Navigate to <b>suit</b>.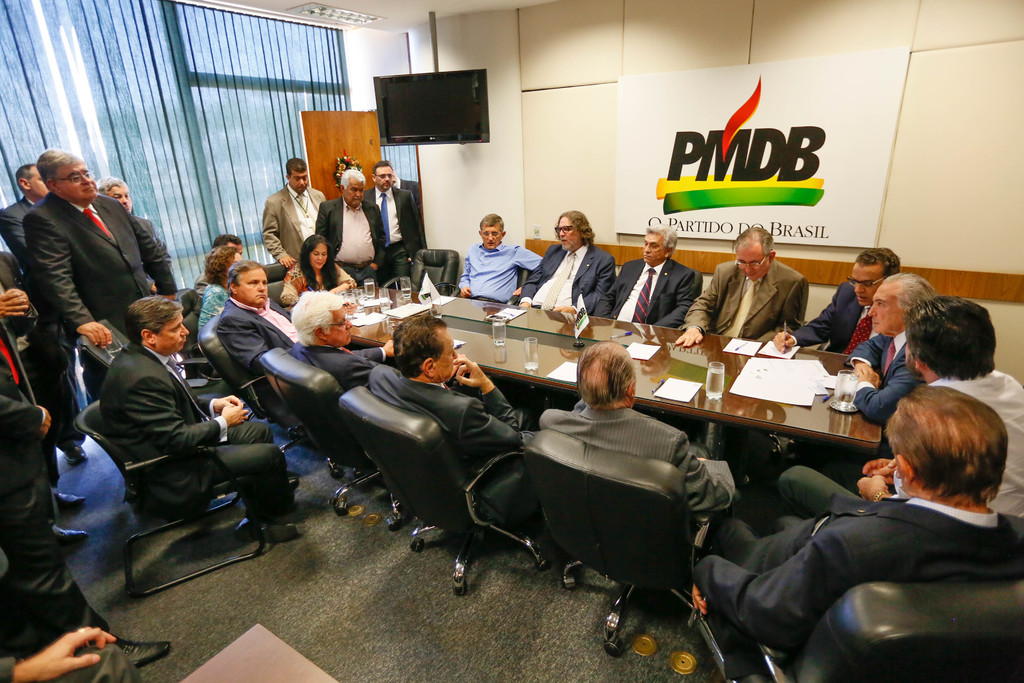
Navigation target: {"left": 316, "top": 197, "right": 388, "bottom": 283}.
